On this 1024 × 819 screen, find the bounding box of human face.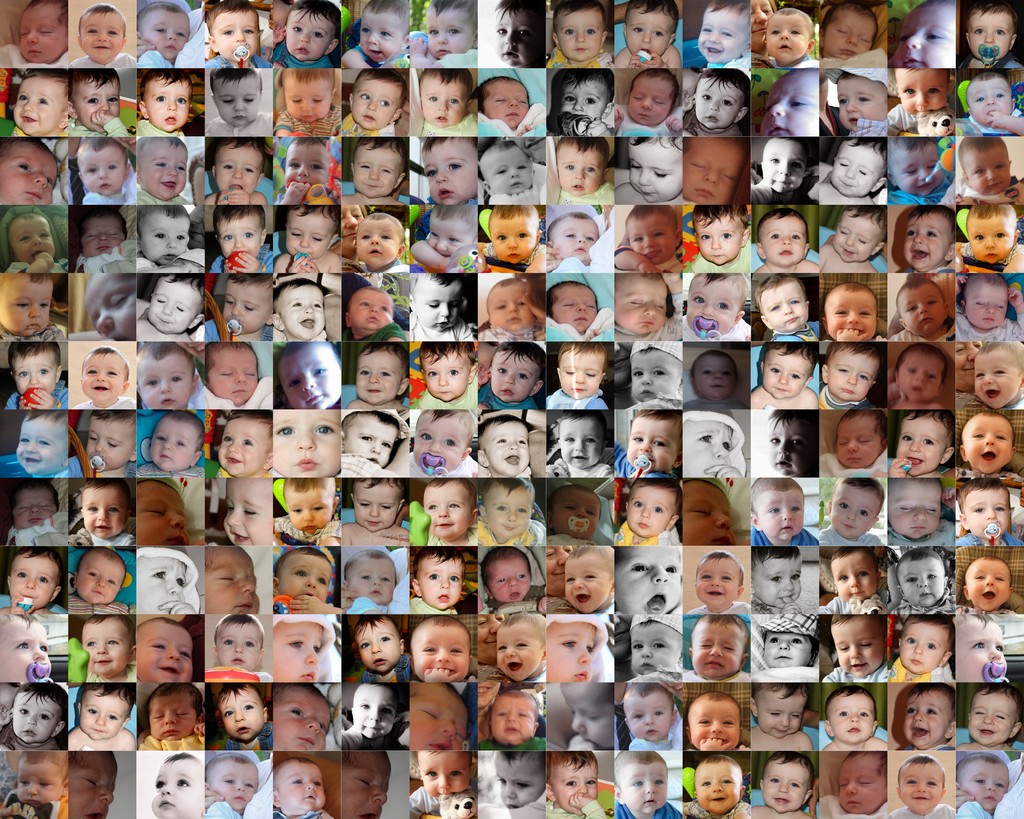
Bounding box: 85/487/124/536.
